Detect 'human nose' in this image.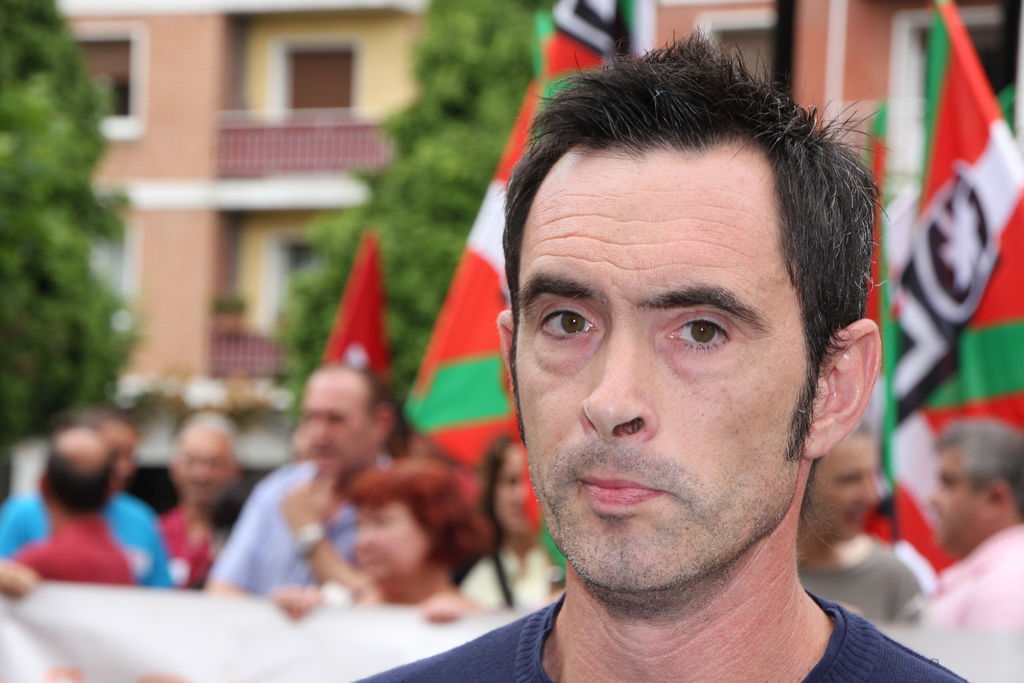
Detection: 929:488:941:504.
